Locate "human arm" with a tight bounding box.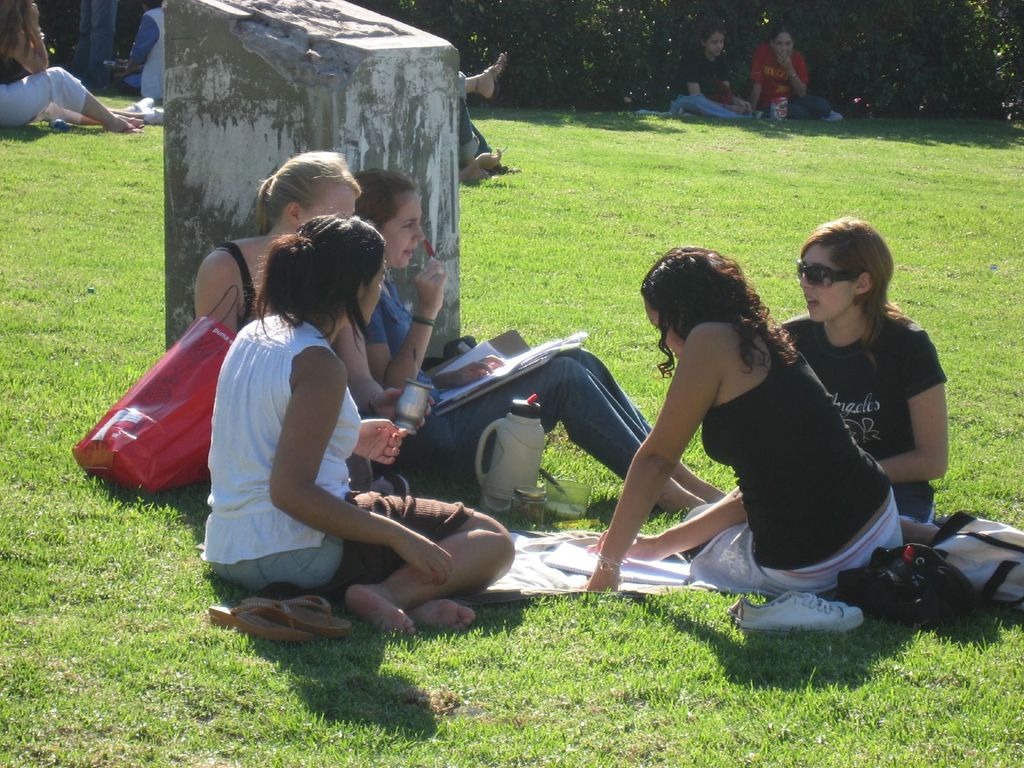
[188, 244, 241, 348].
